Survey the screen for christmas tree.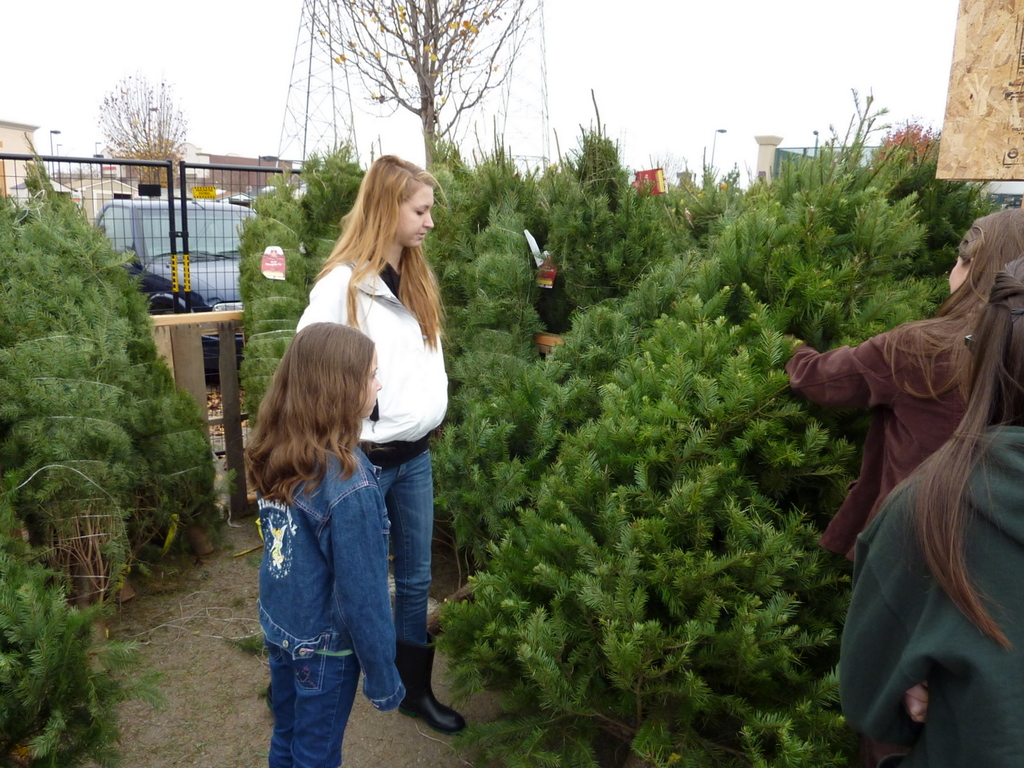
Survey found: select_region(618, 198, 698, 303).
